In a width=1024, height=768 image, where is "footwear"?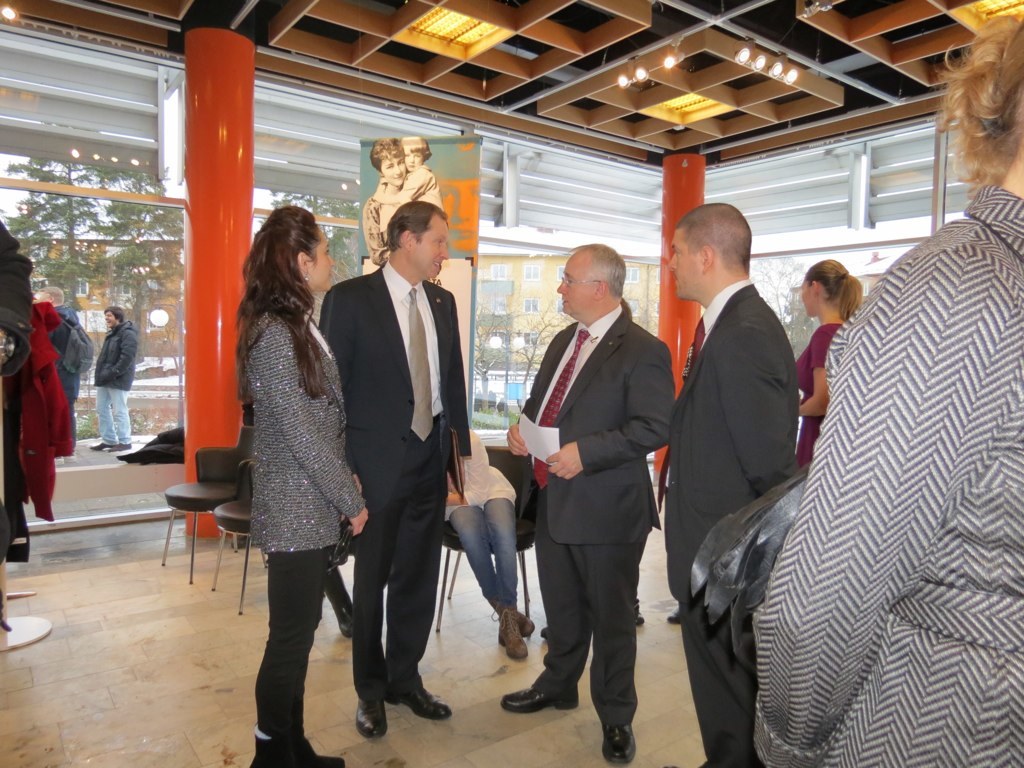
501:686:577:714.
